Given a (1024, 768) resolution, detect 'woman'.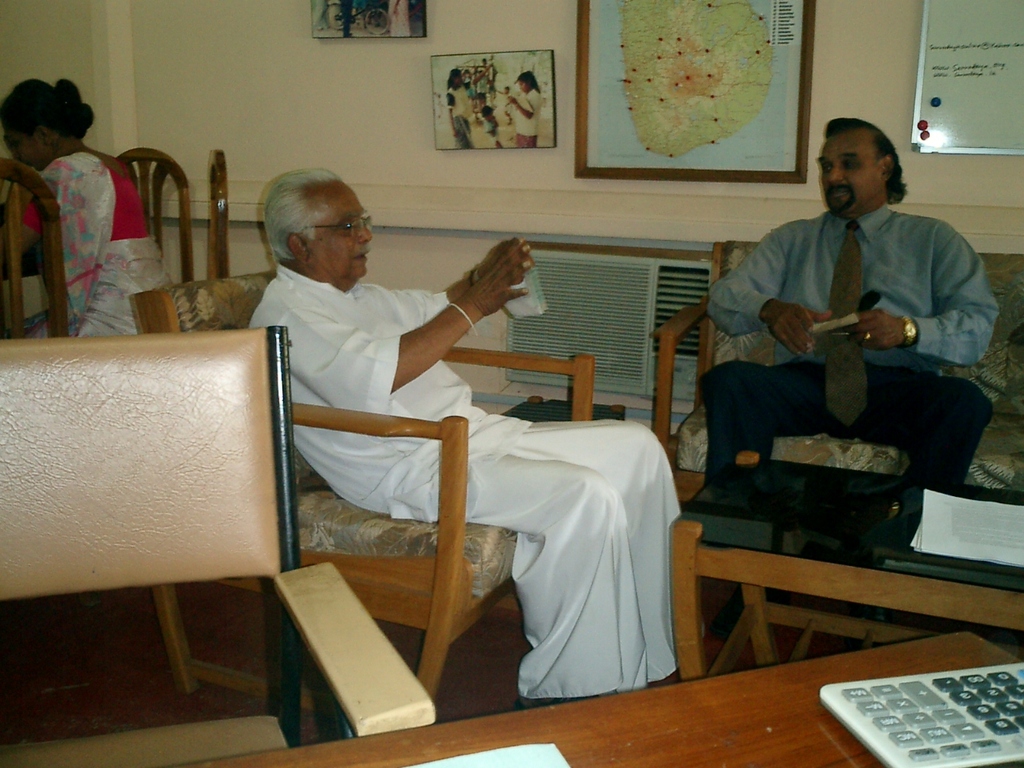
[left=14, top=78, right=163, bottom=330].
